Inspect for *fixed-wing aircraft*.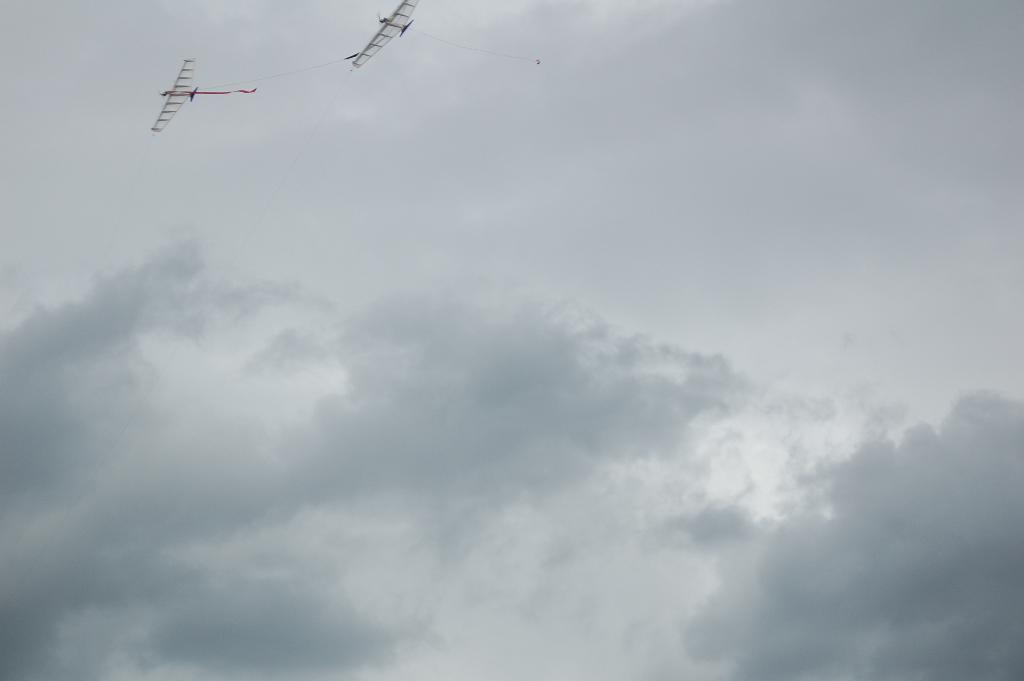
Inspection: <bbox>155, 59, 250, 123</bbox>.
